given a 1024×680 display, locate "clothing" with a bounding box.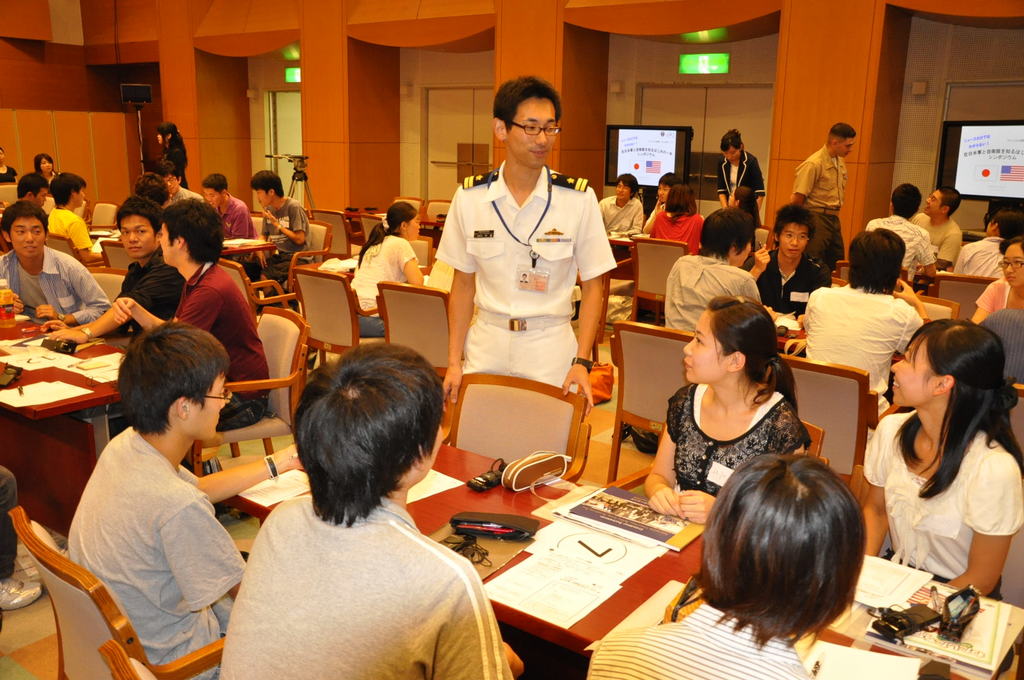
Located: (x1=43, y1=201, x2=102, y2=259).
